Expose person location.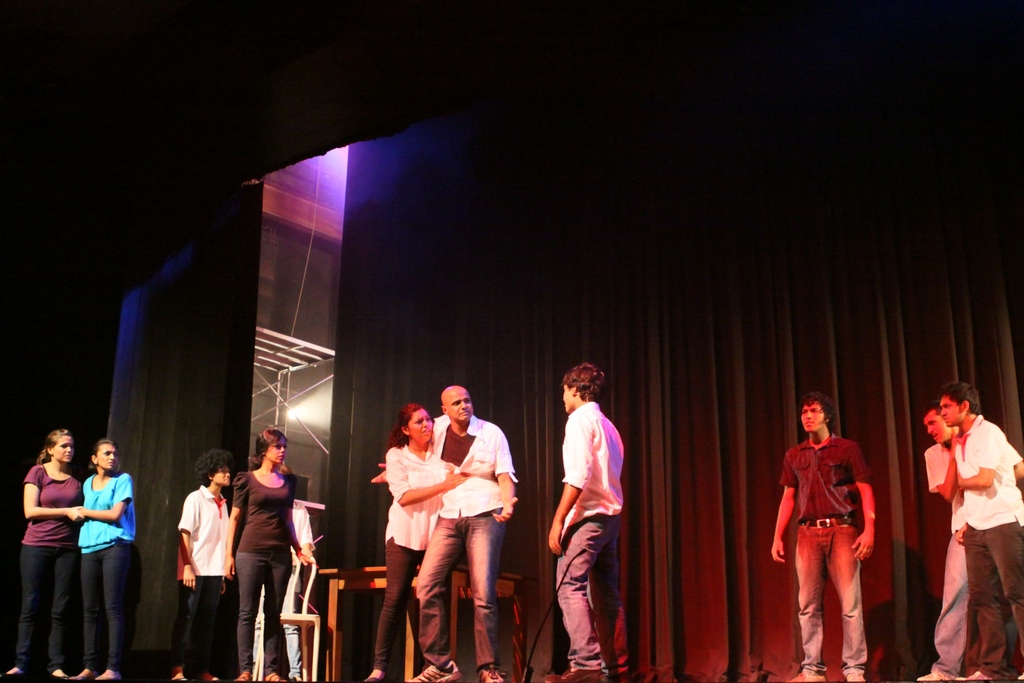
Exposed at (left=173, top=451, right=237, bottom=682).
